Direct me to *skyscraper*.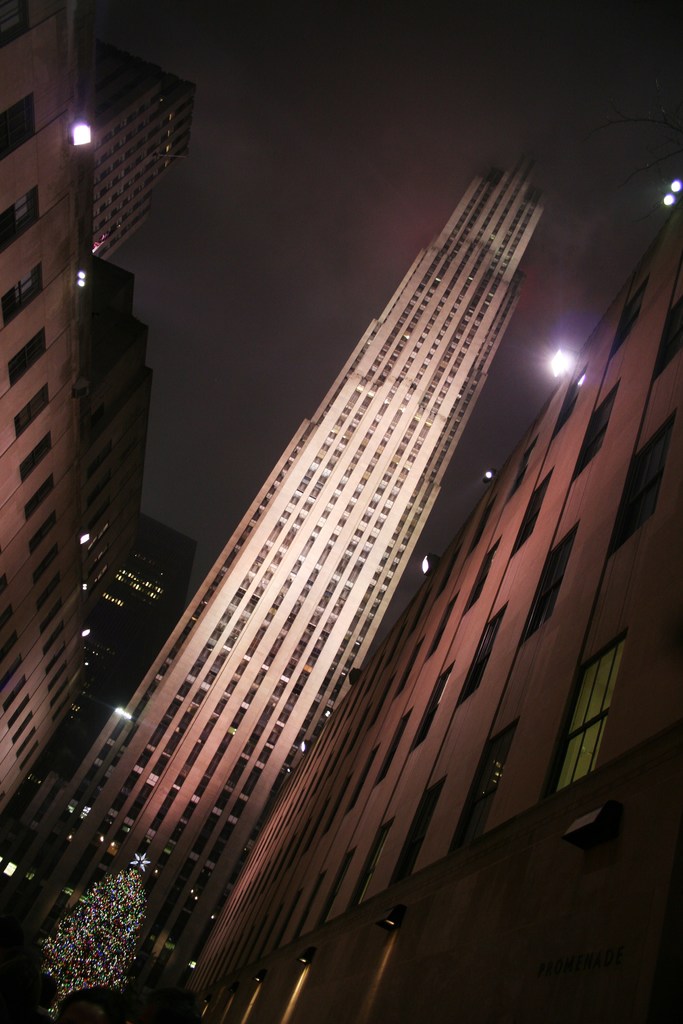
Direction: [0, 0, 213, 989].
